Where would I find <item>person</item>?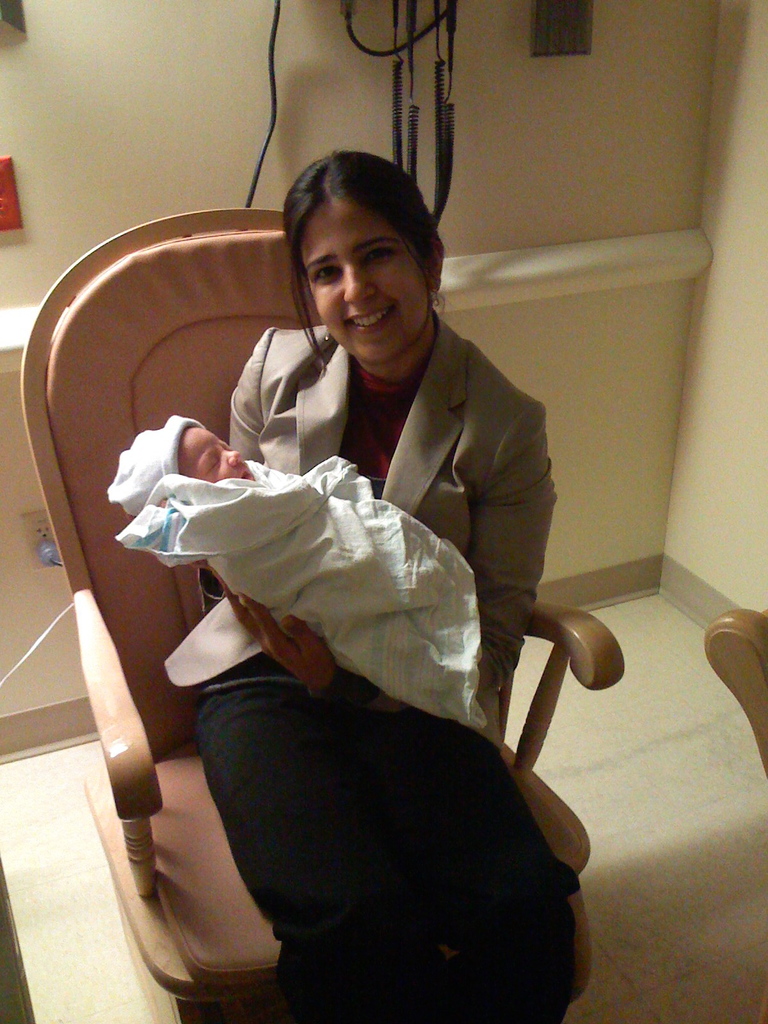
At left=141, top=147, right=588, bottom=978.
